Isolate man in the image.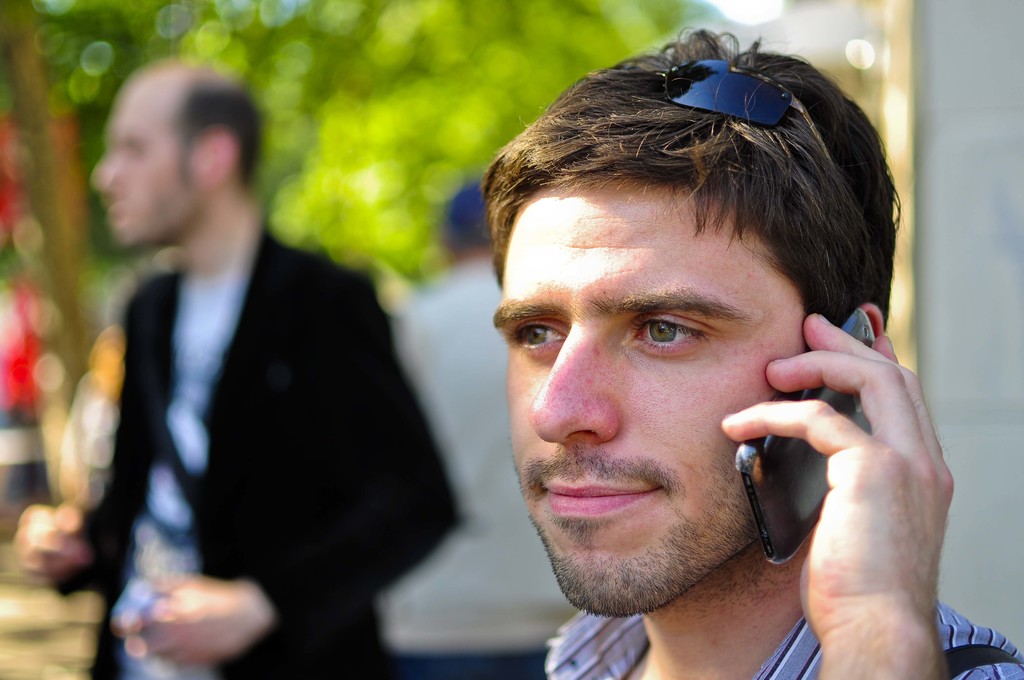
Isolated region: BBox(9, 61, 451, 679).
